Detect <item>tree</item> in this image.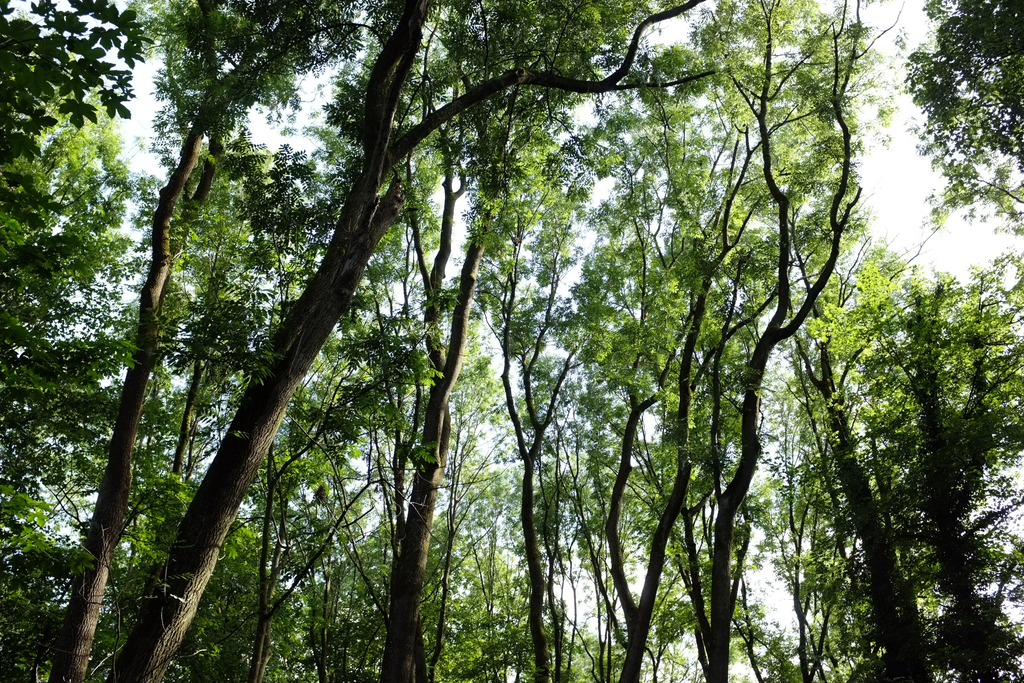
Detection: 835, 274, 1020, 682.
